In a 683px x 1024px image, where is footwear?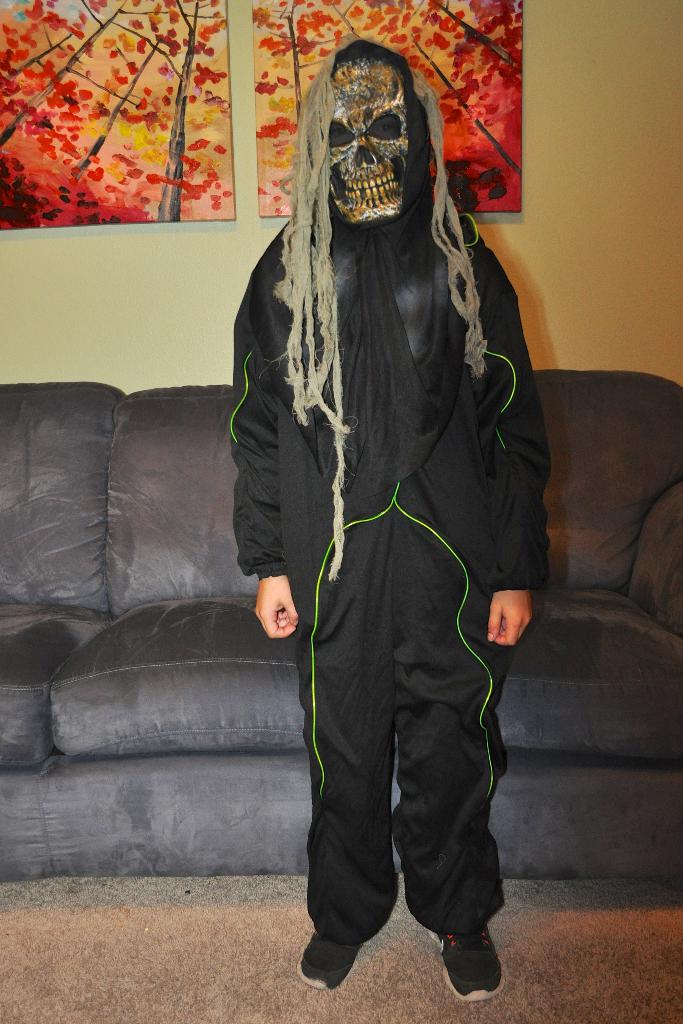
437/935/508/1004.
